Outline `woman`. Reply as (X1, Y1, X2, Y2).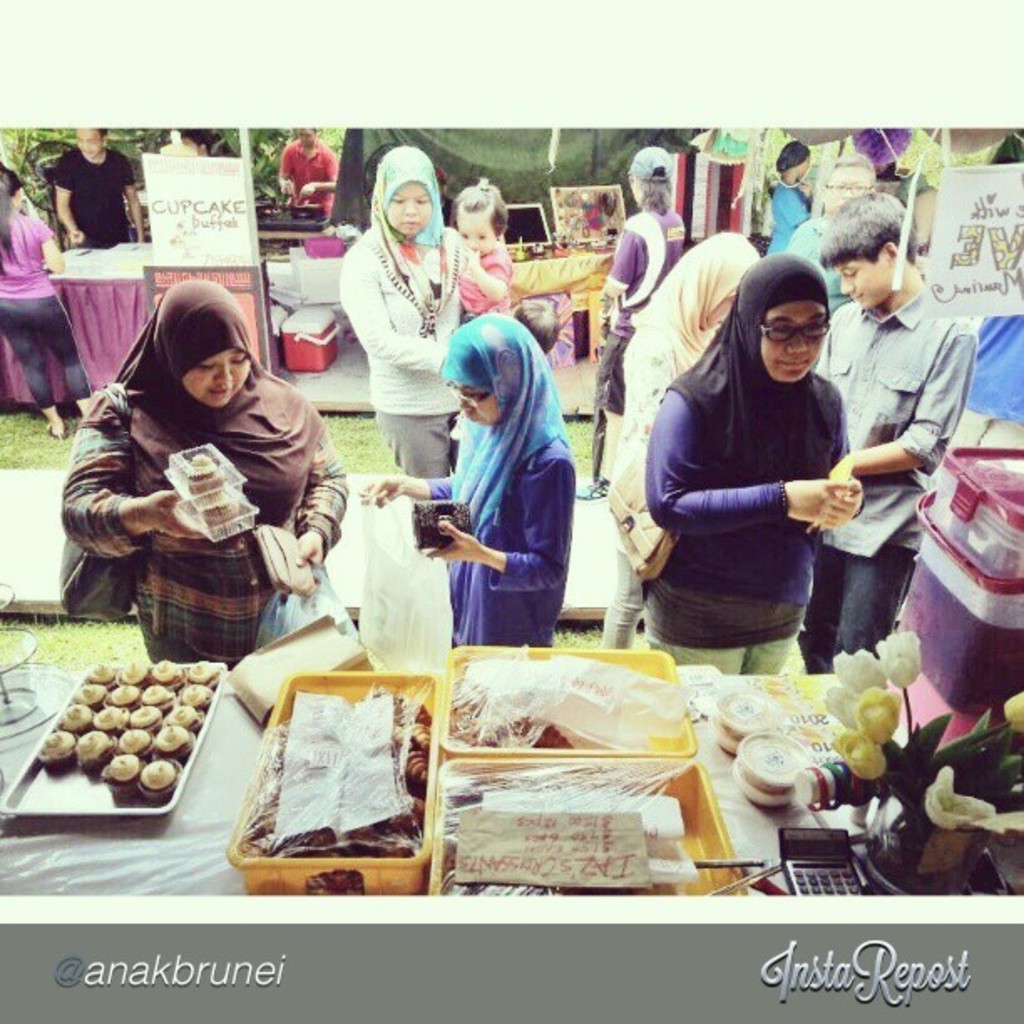
(644, 261, 843, 688).
